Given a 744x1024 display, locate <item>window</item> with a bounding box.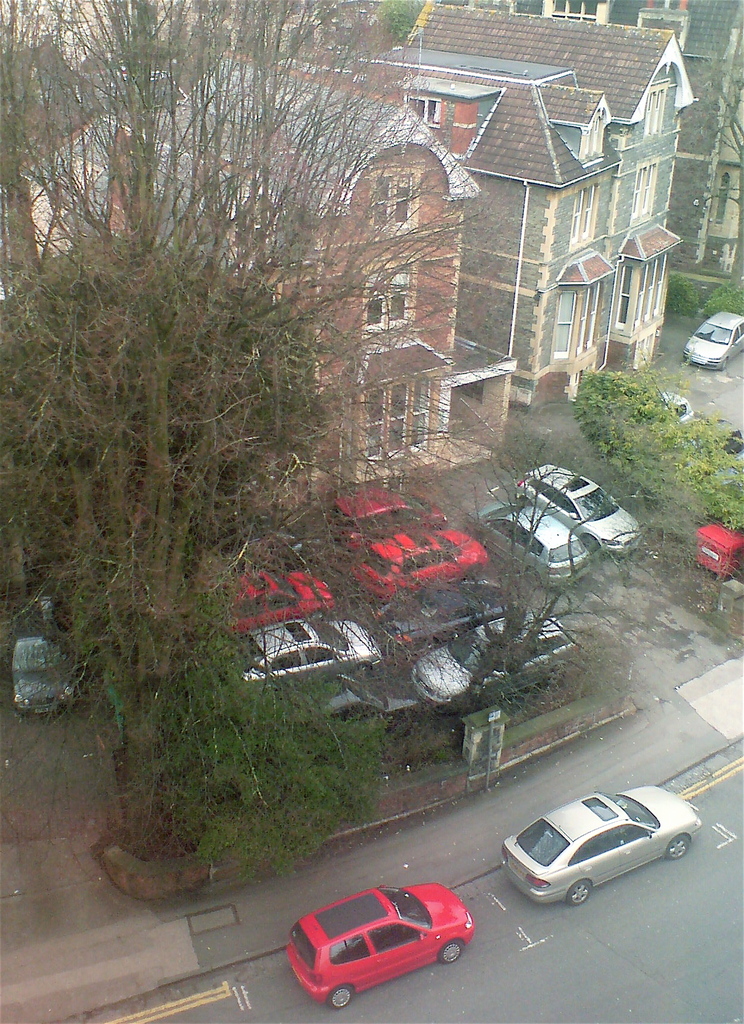
Located: [643, 83, 670, 137].
